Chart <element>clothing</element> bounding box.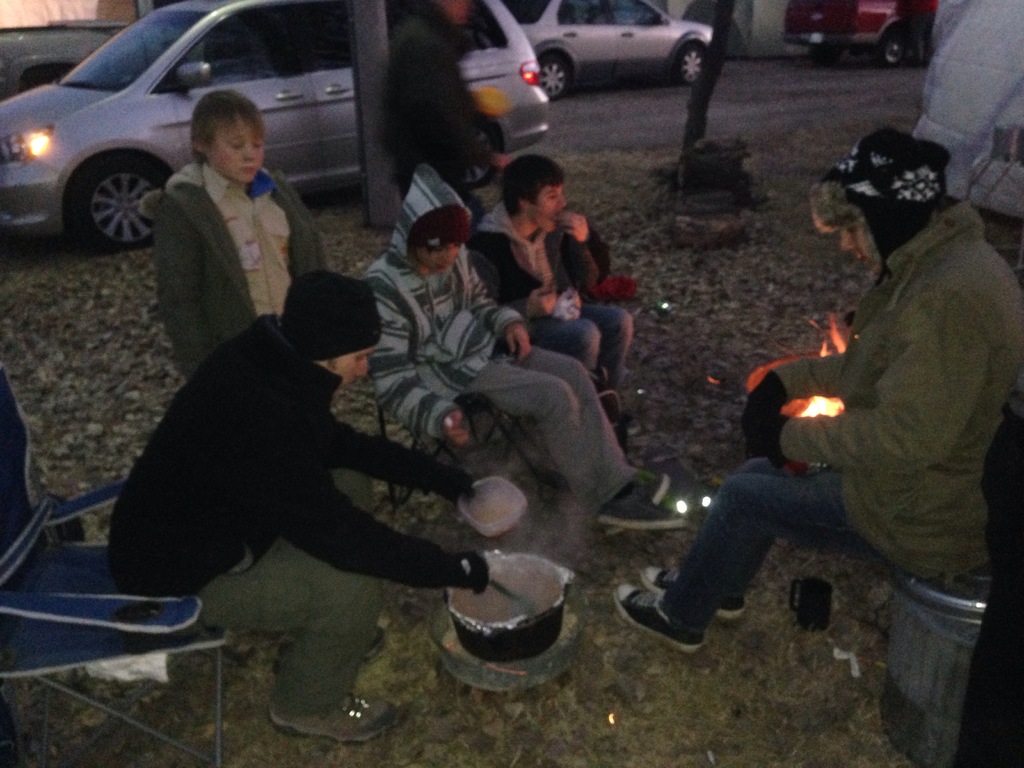
Charted: bbox(662, 204, 1020, 627).
